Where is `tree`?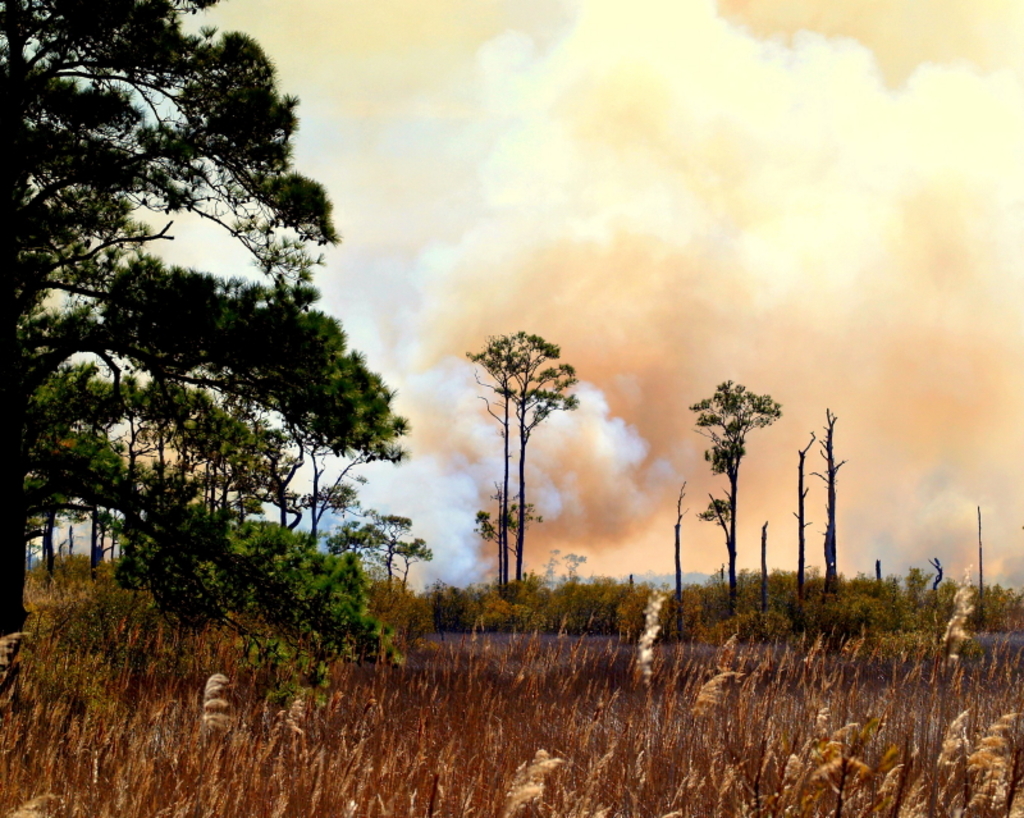
BBox(92, 509, 416, 722).
